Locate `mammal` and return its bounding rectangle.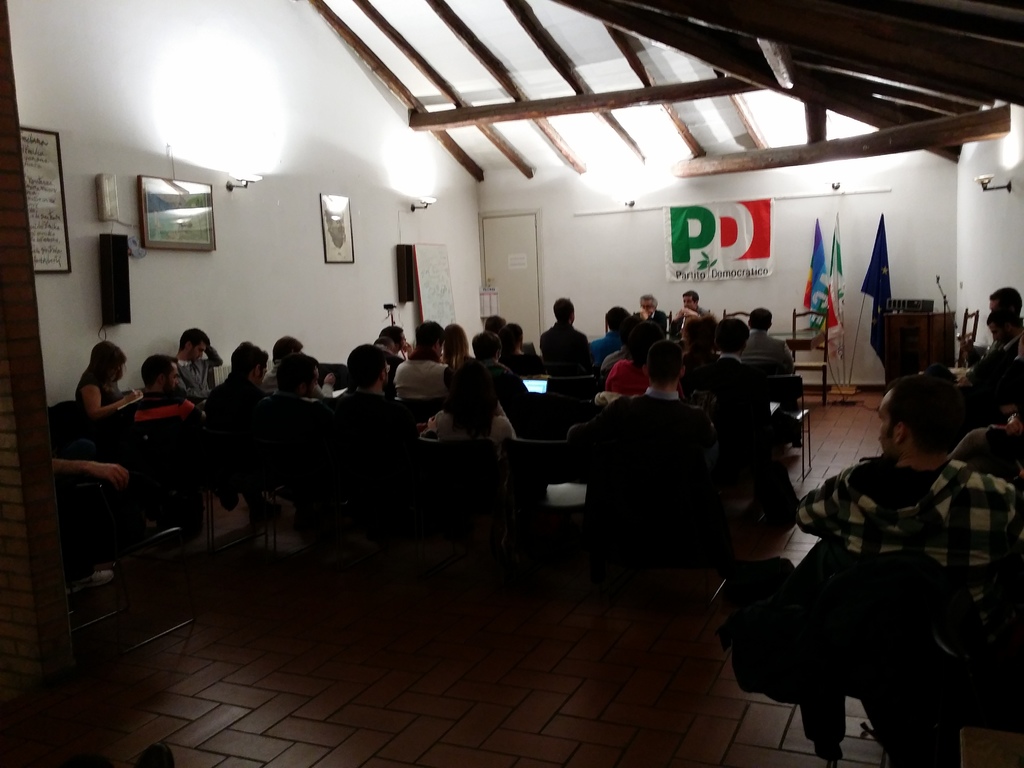
[439,321,475,374].
